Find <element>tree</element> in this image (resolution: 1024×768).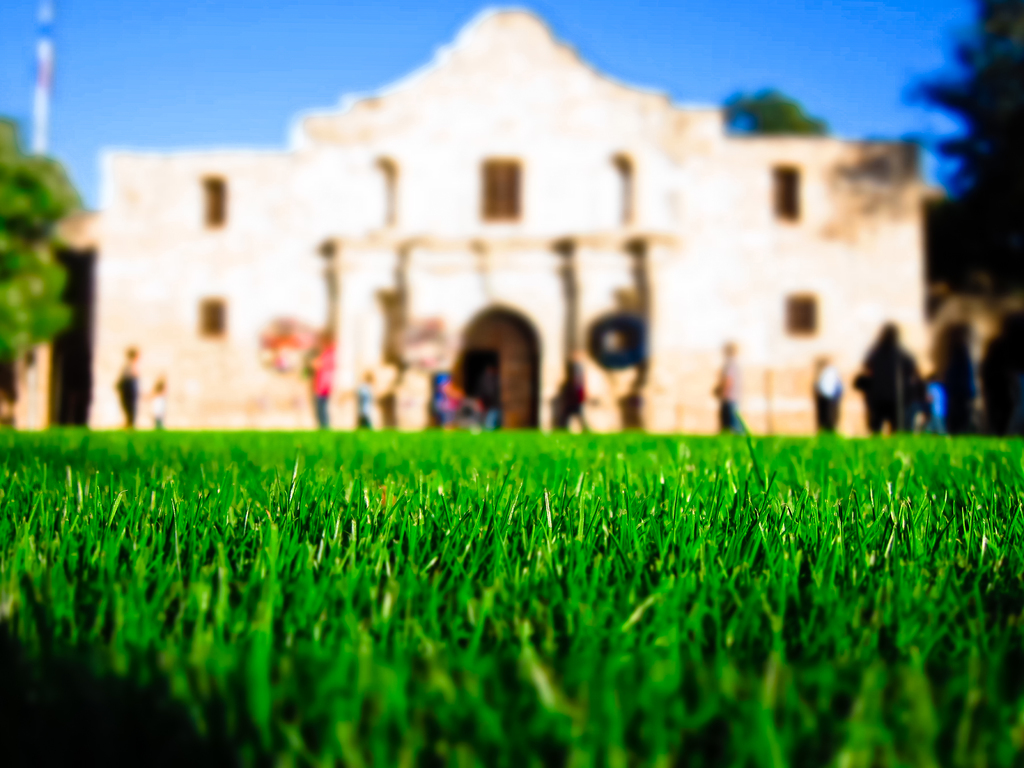
left=899, top=0, right=1023, bottom=298.
